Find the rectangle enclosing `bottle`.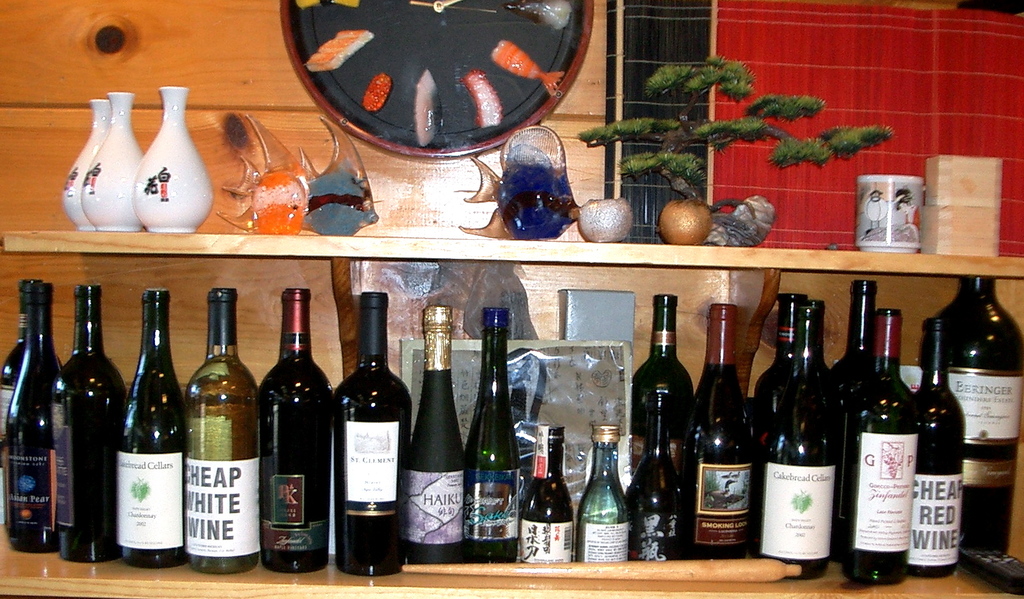
locate(328, 289, 412, 578).
